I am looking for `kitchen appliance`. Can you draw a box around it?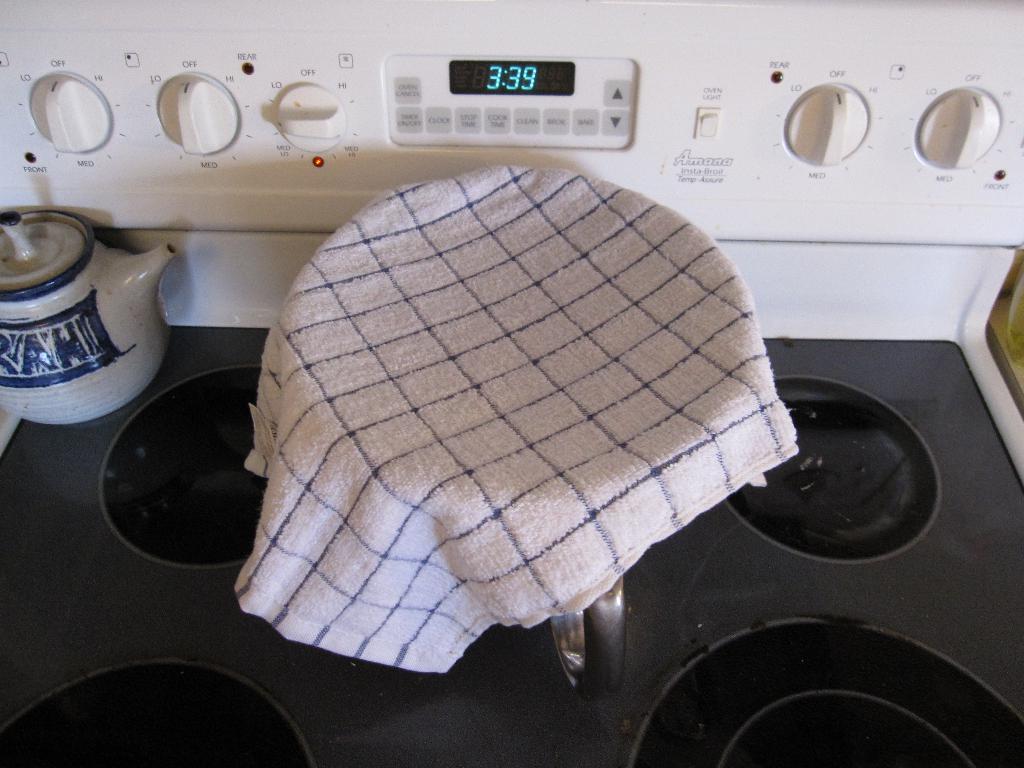
Sure, the bounding box is 0 0 1023 767.
